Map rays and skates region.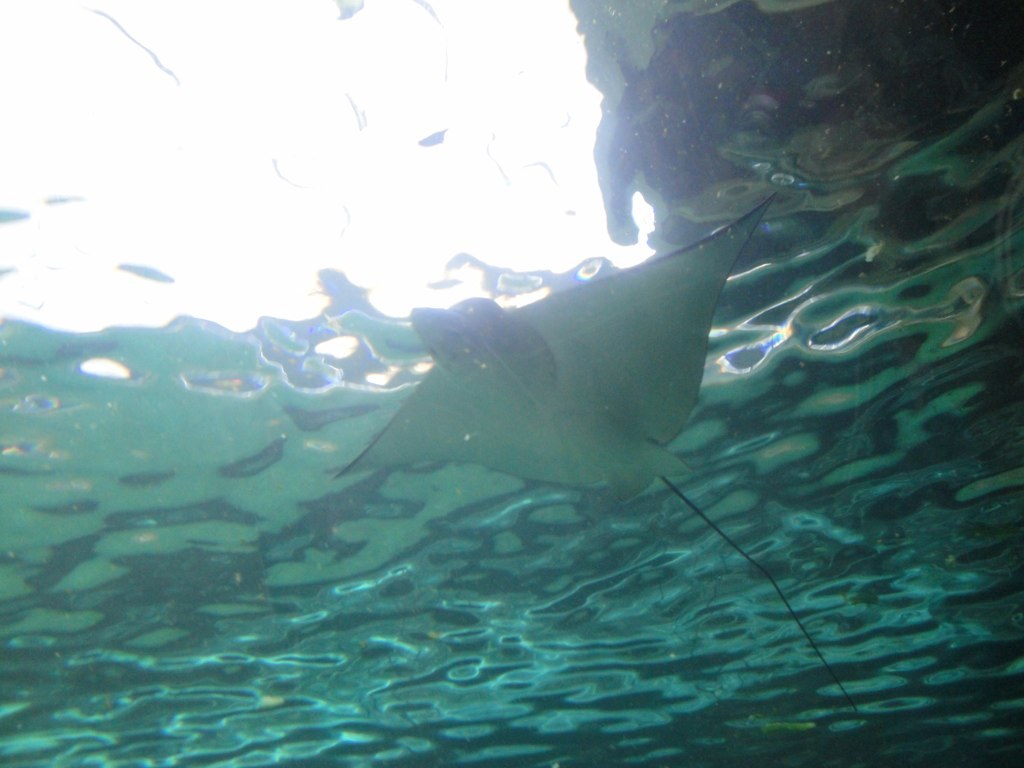
Mapped to 328/190/859/716.
